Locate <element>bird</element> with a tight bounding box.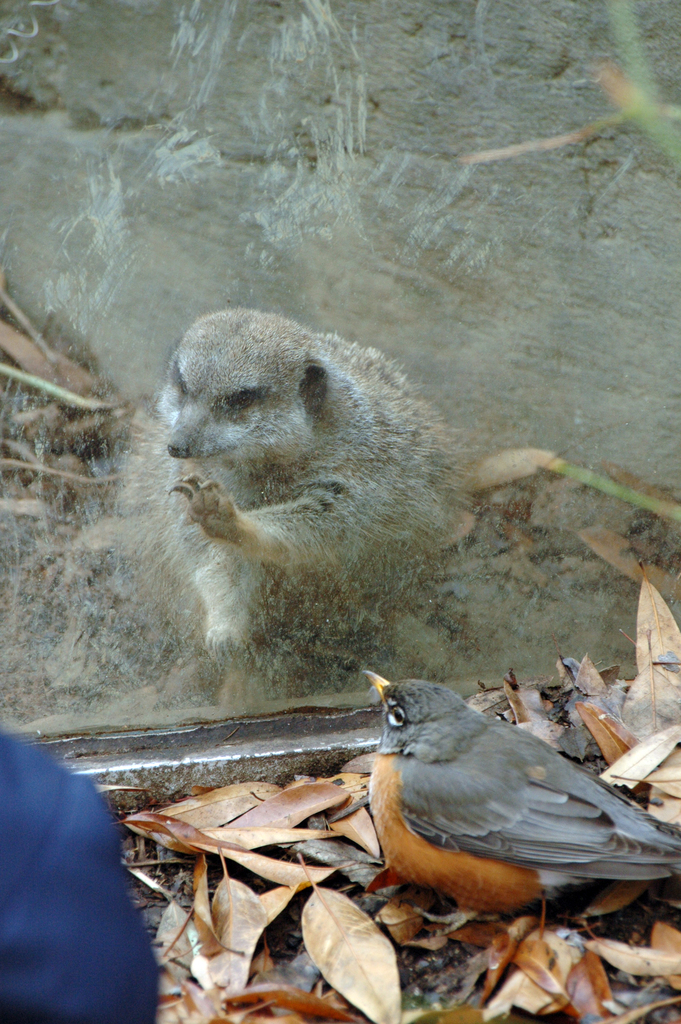
<region>349, 675, 677, 937</region>.
